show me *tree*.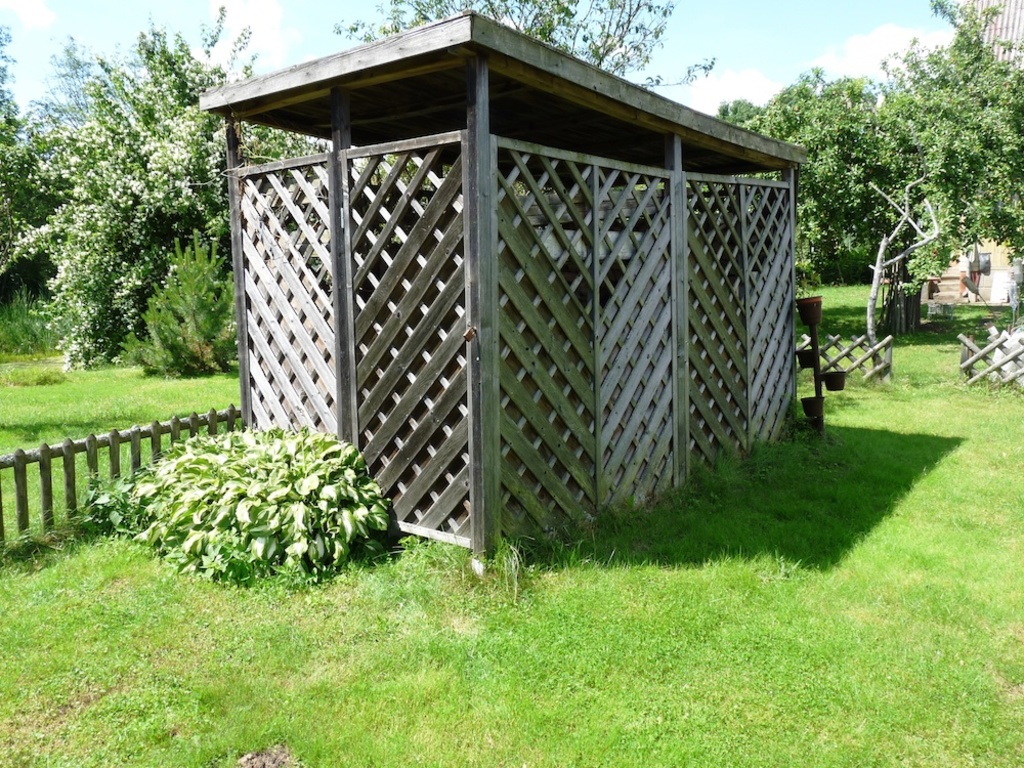
*tree* is here: 0, 16, 76, 323.
